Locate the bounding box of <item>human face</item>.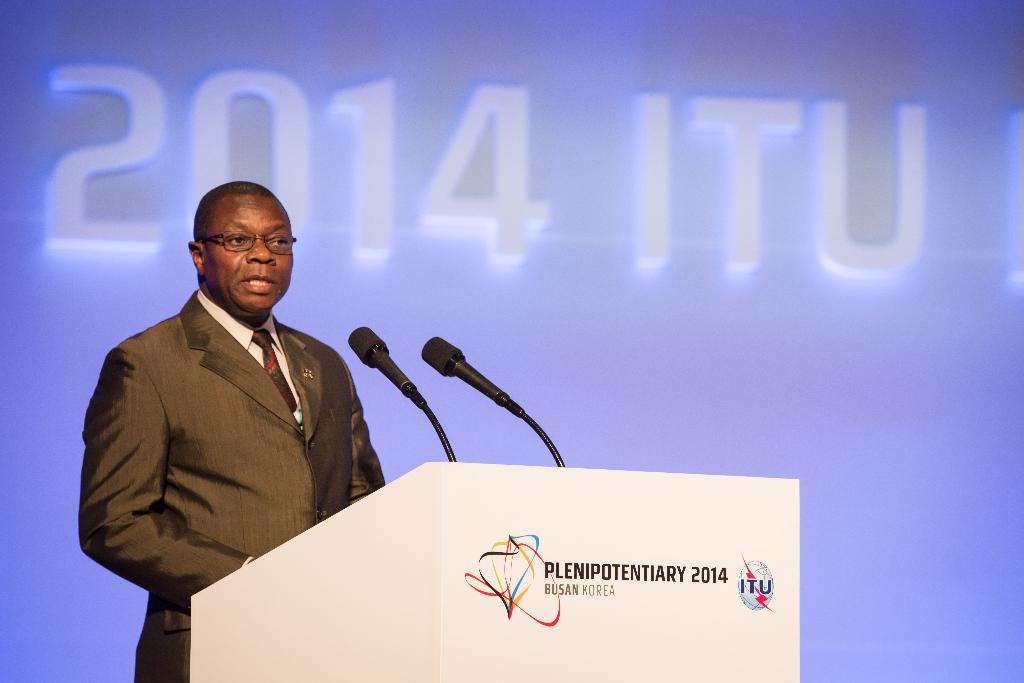
Bounding box: [207,197,296,313].
